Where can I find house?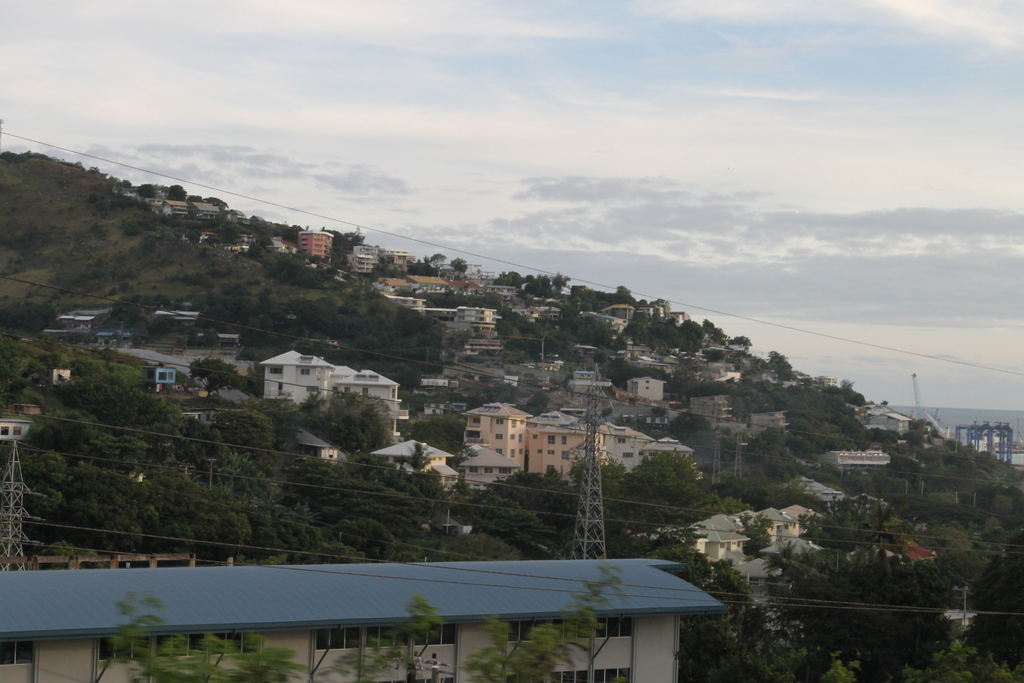
You can find it at <region>376, 273, 396, 299</region>.
